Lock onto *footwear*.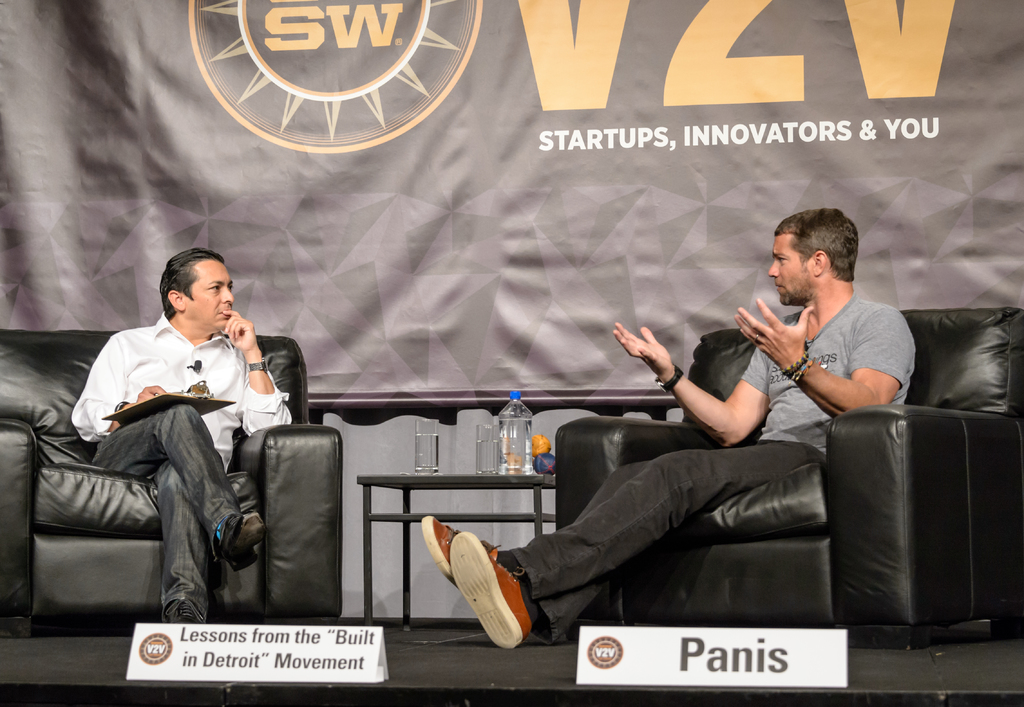
Locked: pyautogui.locateOnScreen(219, 517, 264, 573).
